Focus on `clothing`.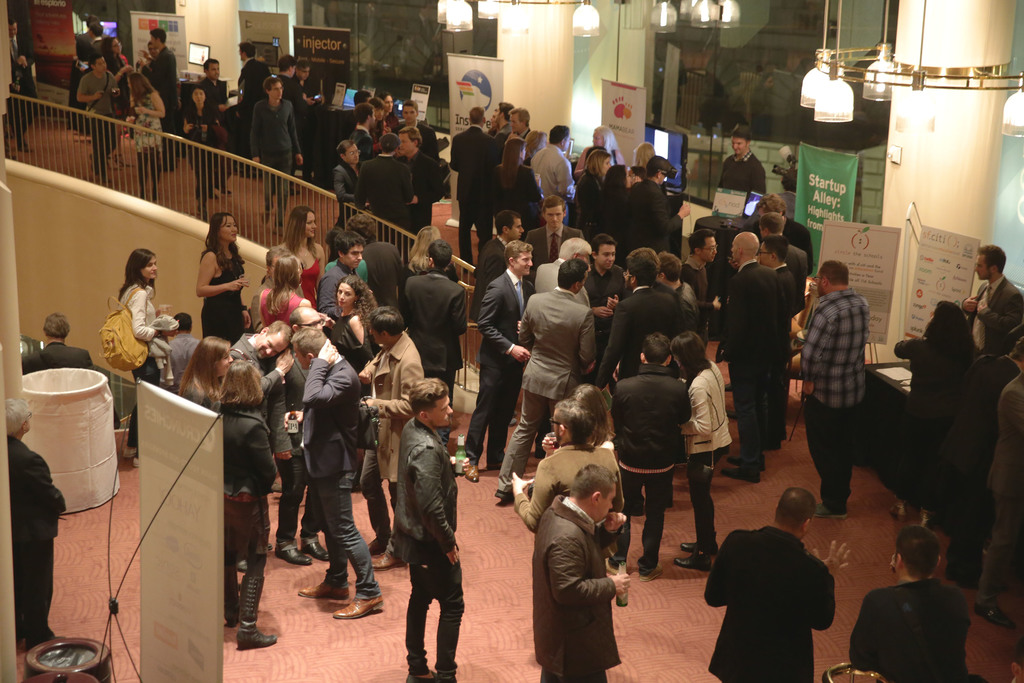
Focused at x1=893, y1=339, x2=982, y2=507.
